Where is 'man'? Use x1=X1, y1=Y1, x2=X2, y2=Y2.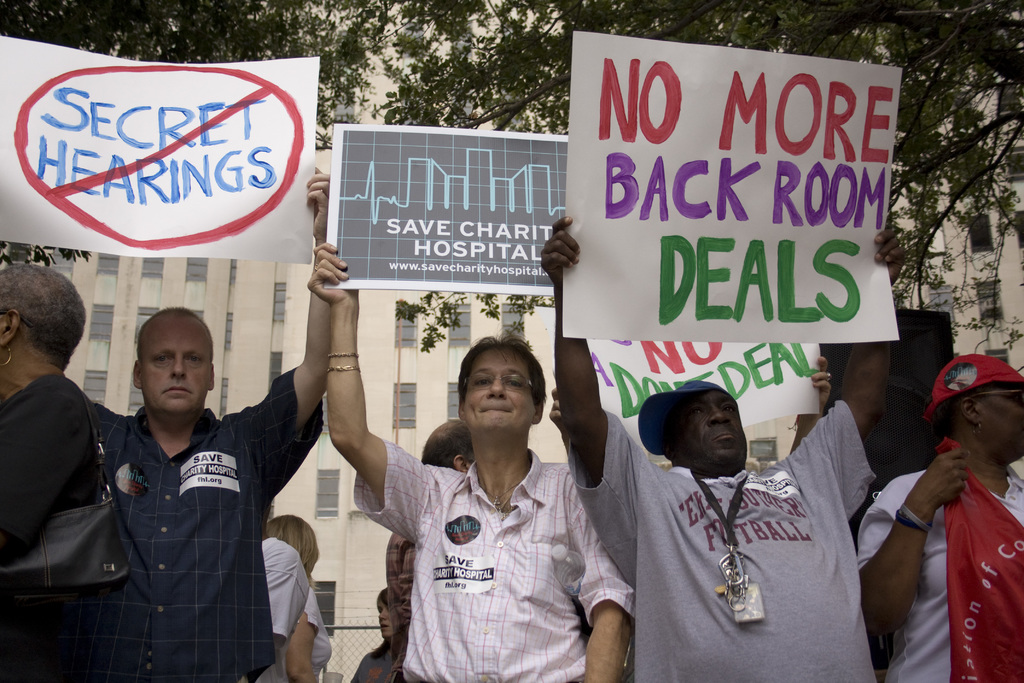
x1=422, y1=423, x2=470, y2=477.
